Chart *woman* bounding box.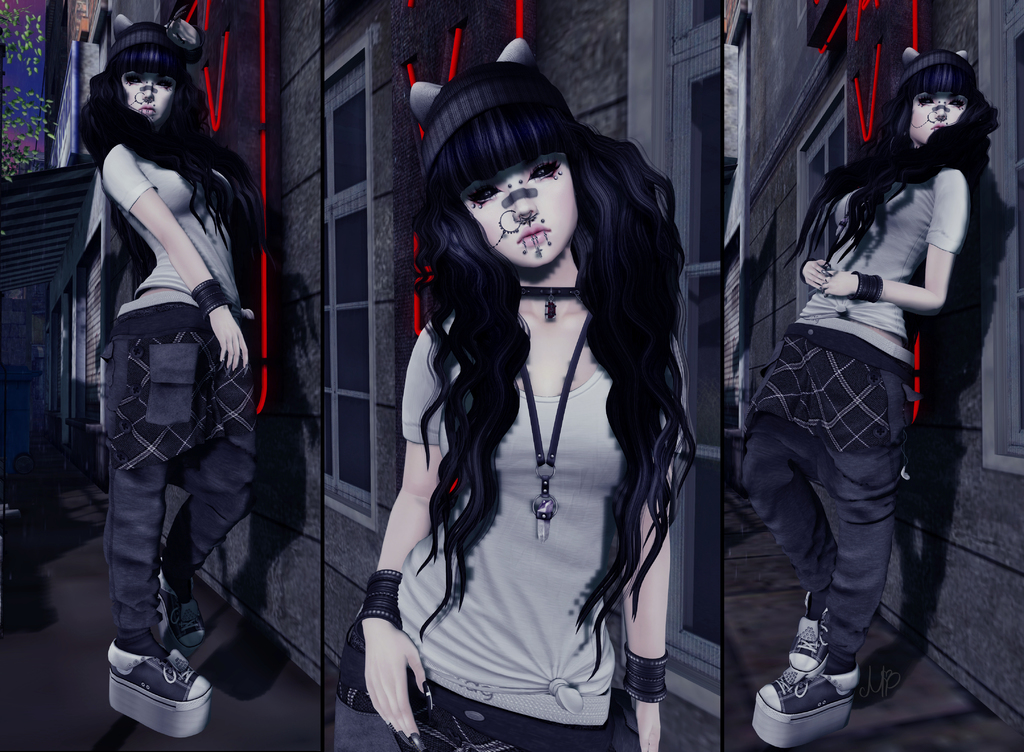
Charted: bbox=[77, 22, 271, 737].
